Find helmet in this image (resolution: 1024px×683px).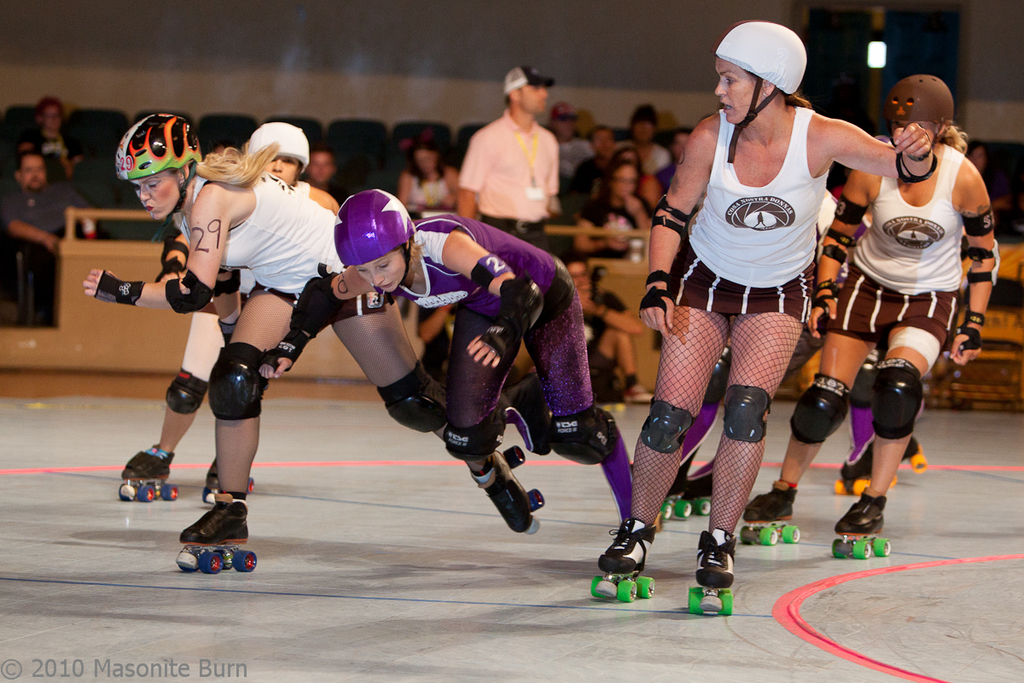
(321,196,442,300).
